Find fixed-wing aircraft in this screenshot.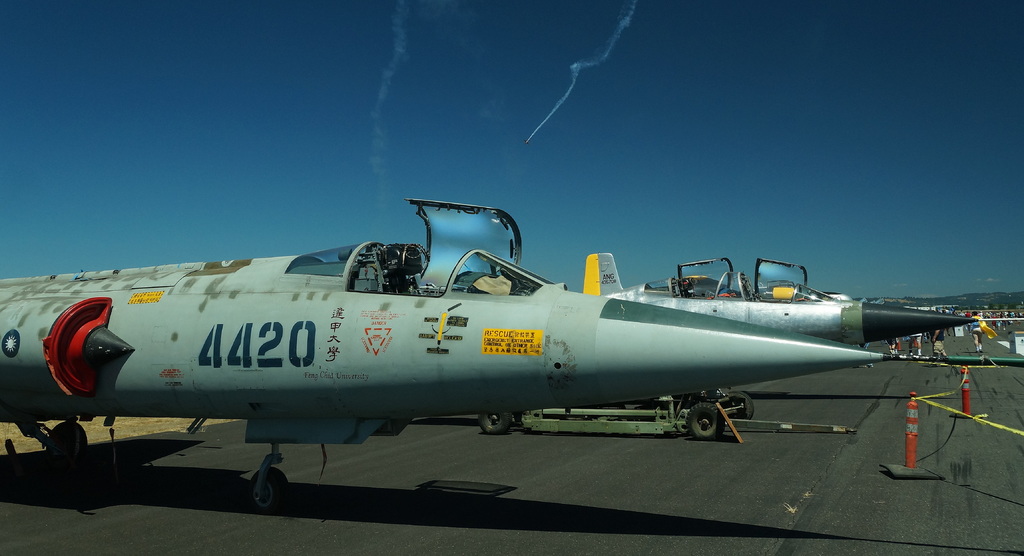
The bounding box for fixed-wing aircraft is left=0, top=195, right=908, bottom=515.
